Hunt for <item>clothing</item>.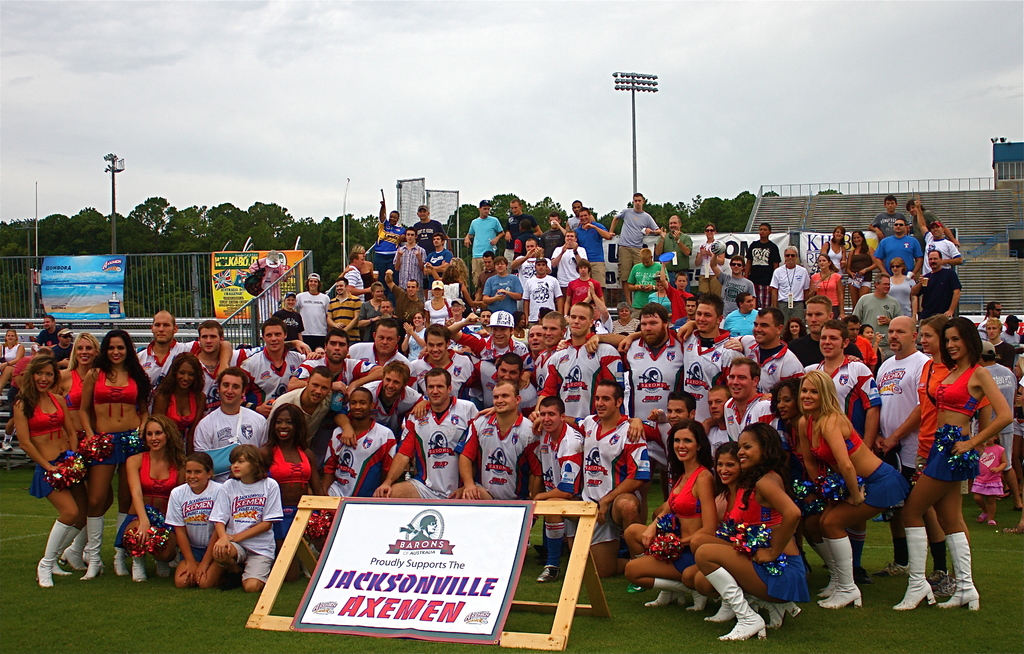
Hunted down at <region>648, 419, 680, 508</region>.
